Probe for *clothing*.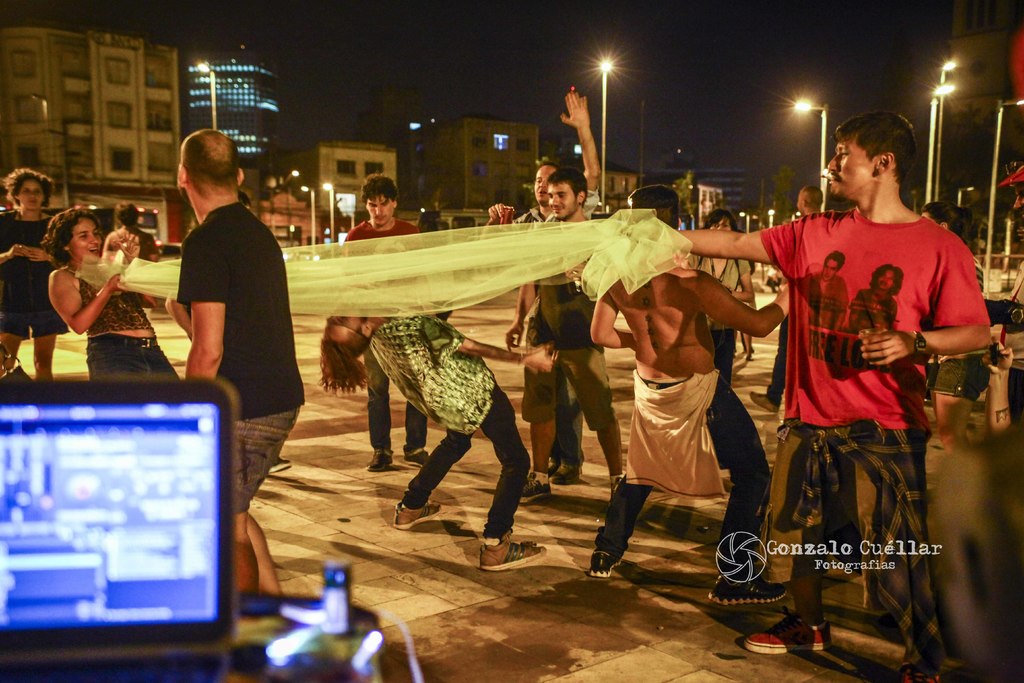
Probe result: pyautogui.locateOnScreen(598, 369, 774, 574).
